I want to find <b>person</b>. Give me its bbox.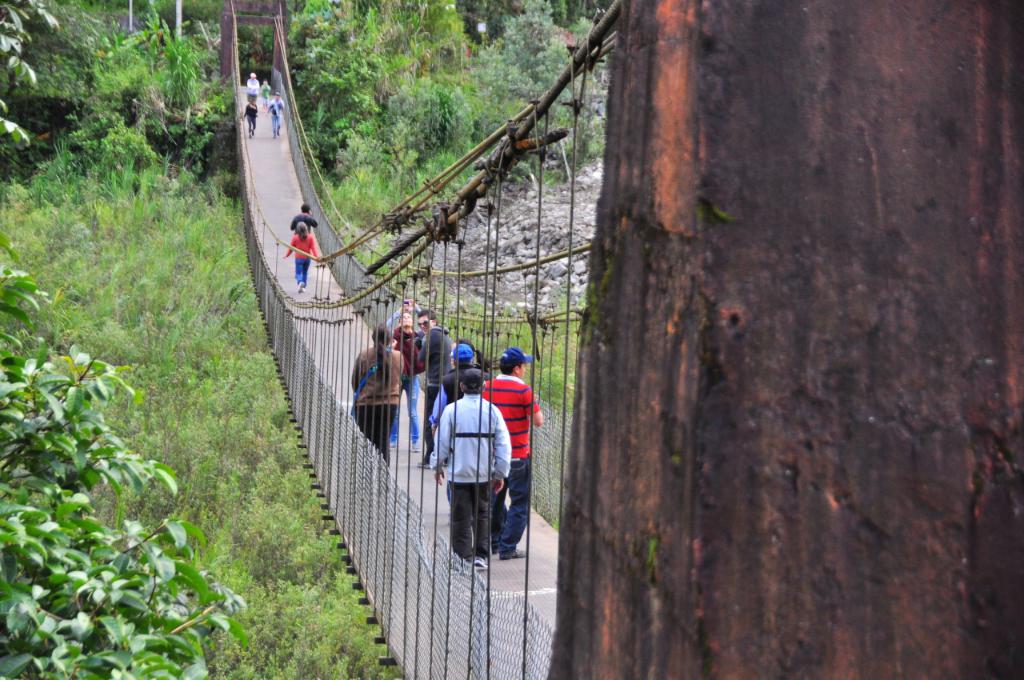
240/101/258/135.
